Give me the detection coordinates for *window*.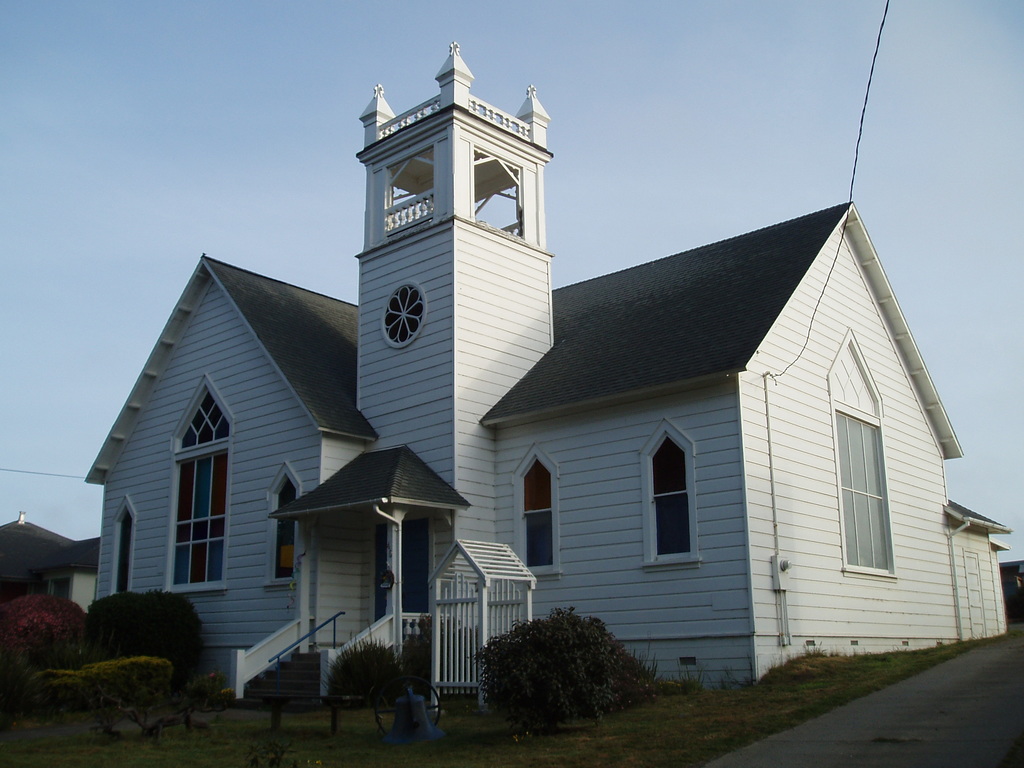
Rect(168, 370, 234, 588).
